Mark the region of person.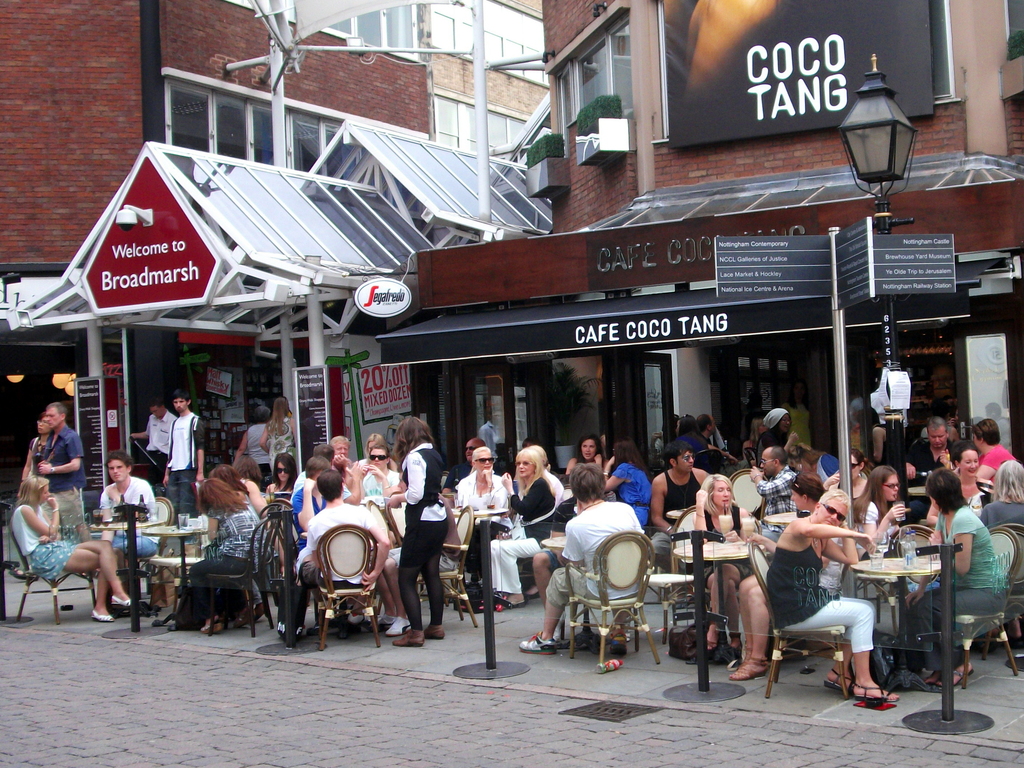
Region: left=981, top=458, right=1023, bottom=663.
